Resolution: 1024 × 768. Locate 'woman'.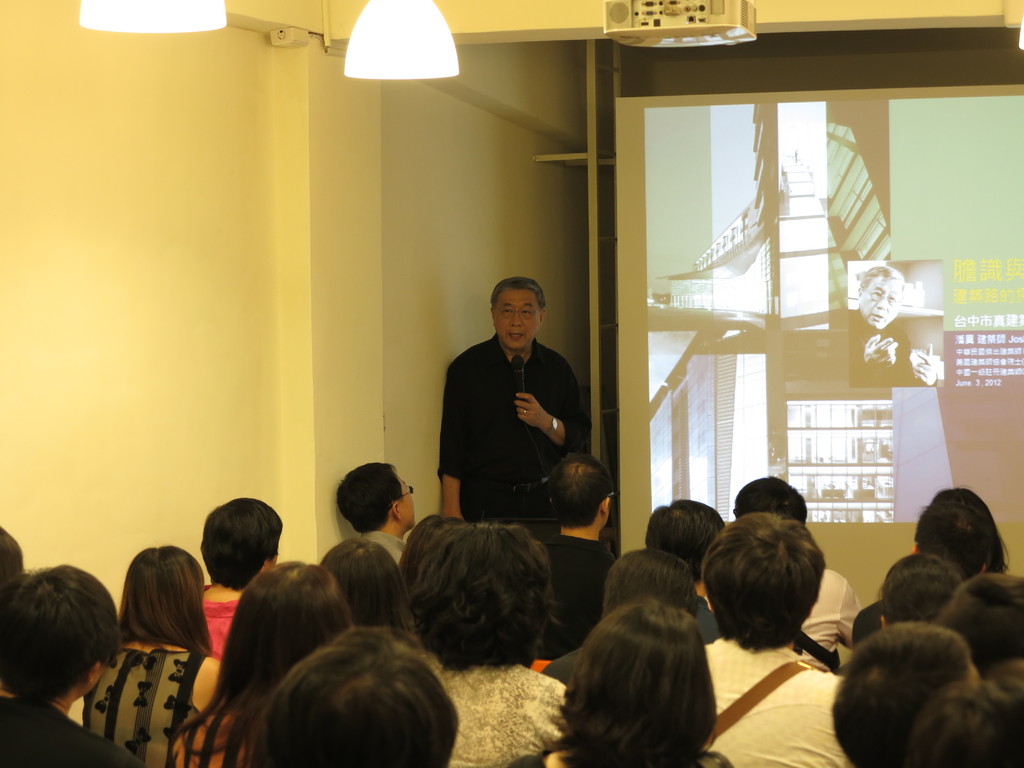
<bbox>71, 529, 206, 764</bbox>.
